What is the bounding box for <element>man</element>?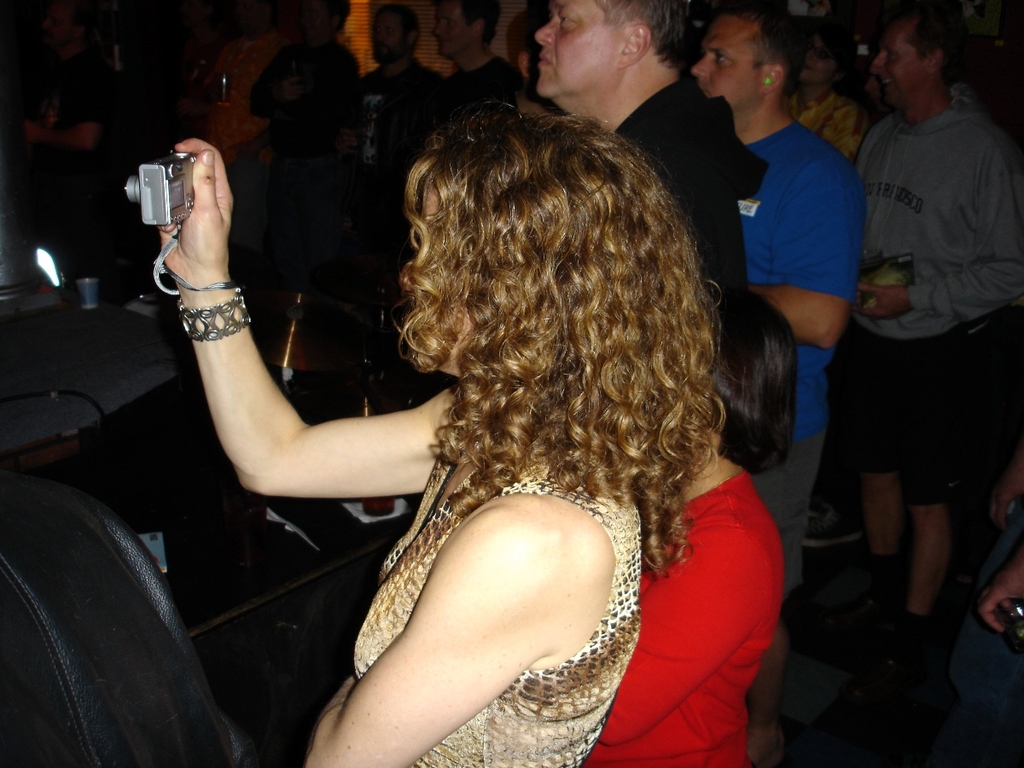
box(241, 1, 358, 369).
